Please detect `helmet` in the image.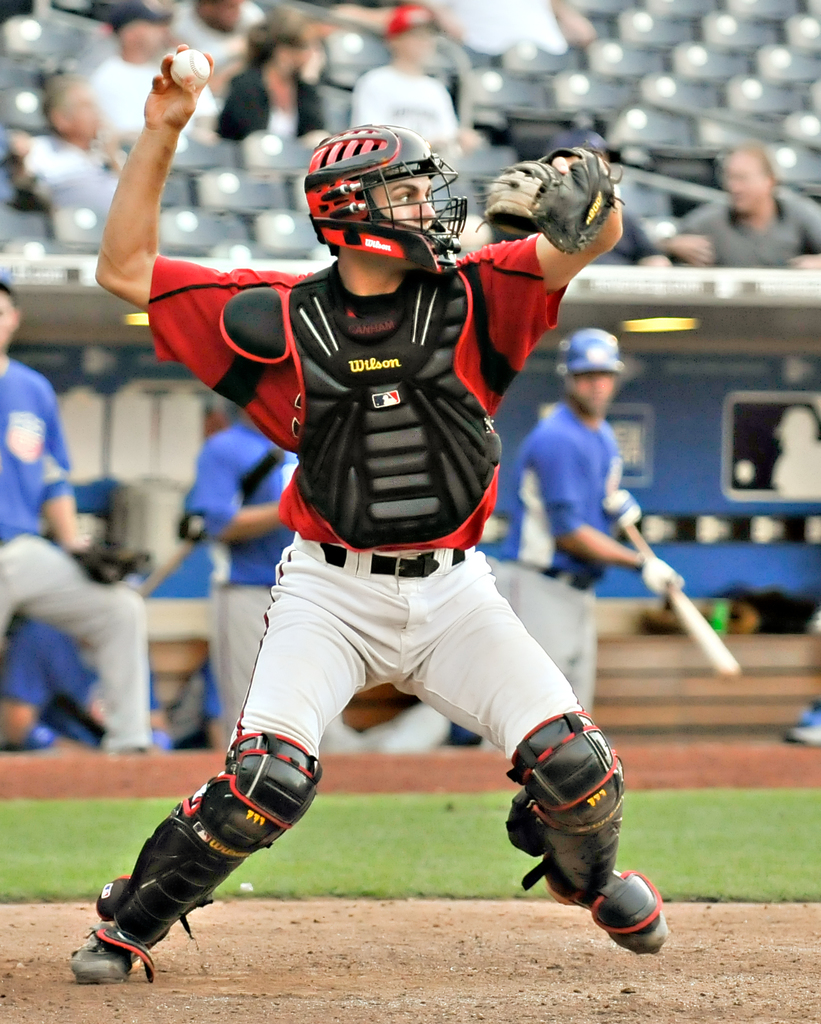
557/330/631/412.
